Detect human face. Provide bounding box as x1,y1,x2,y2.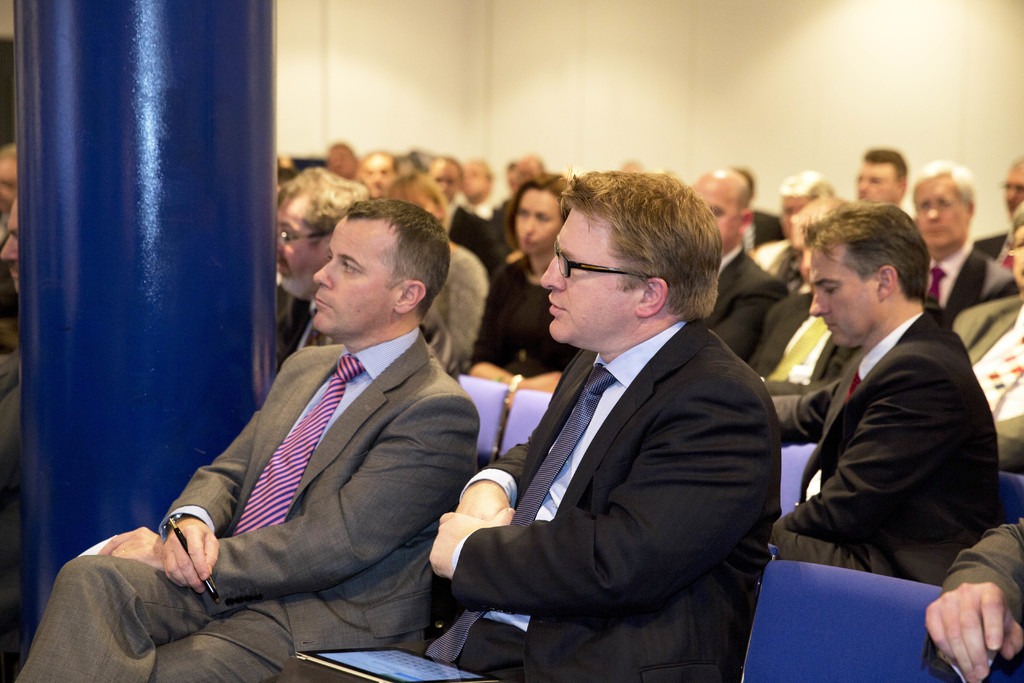
513,181,560,252.
